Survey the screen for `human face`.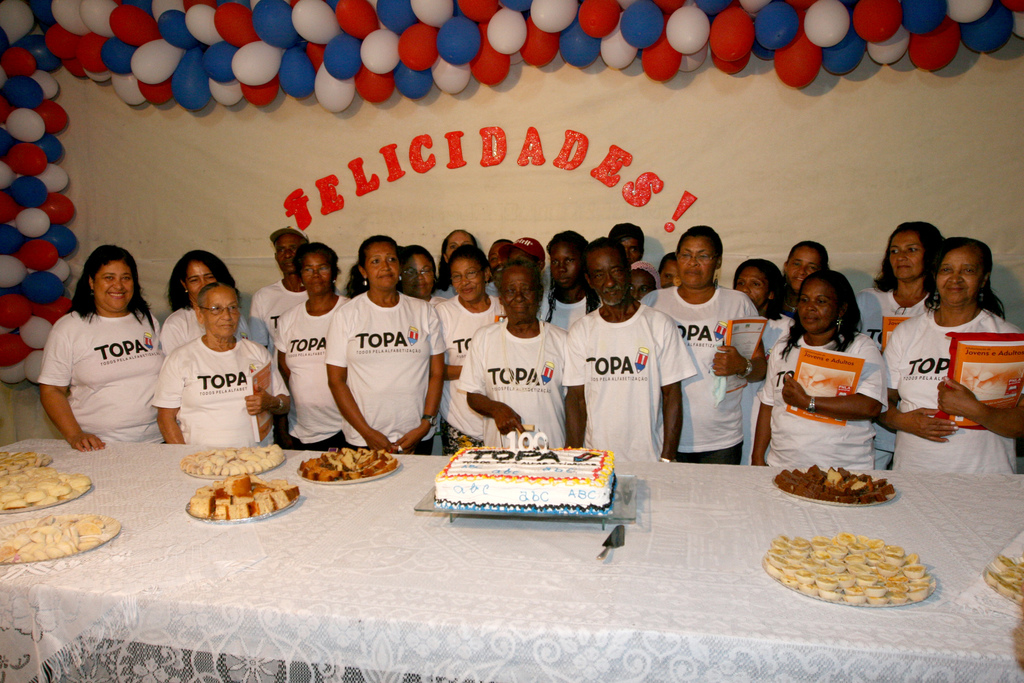
Survey found: BBox(792, 245, 819, 277).
